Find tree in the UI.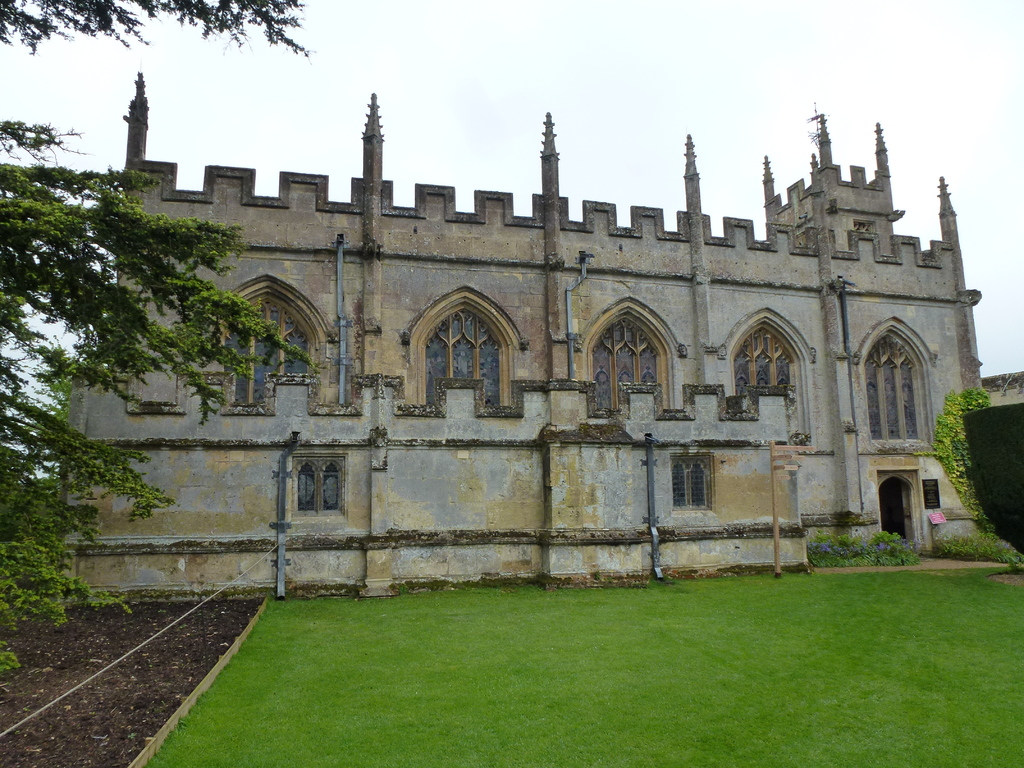
UI element at left=0, top=120, right=326, bottom=671.
